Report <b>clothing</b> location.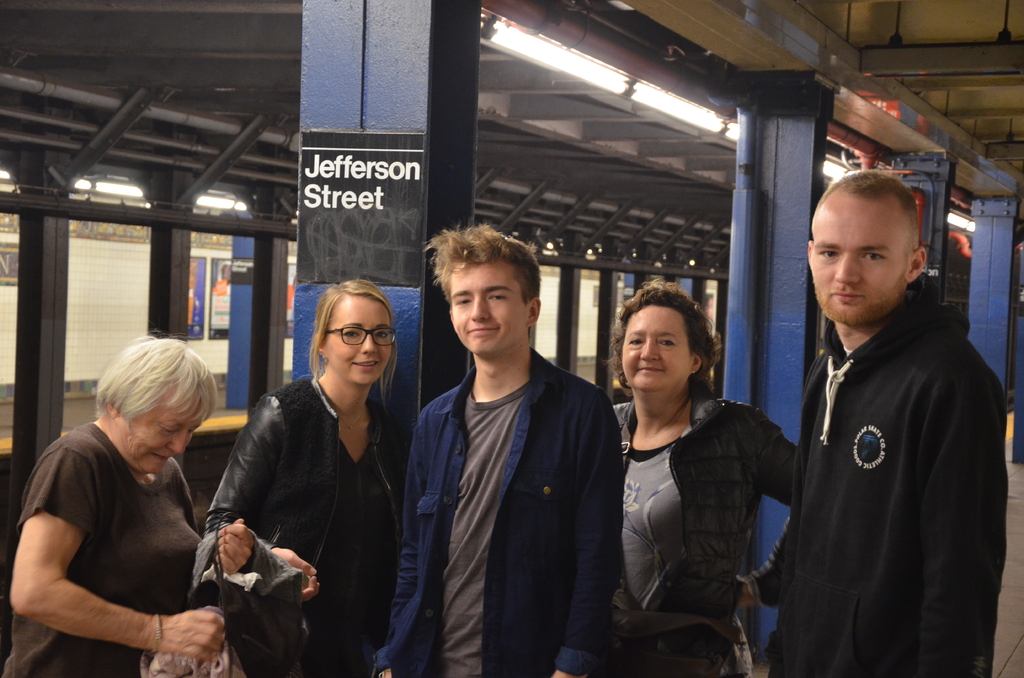
Report: 228 380 394 629.
